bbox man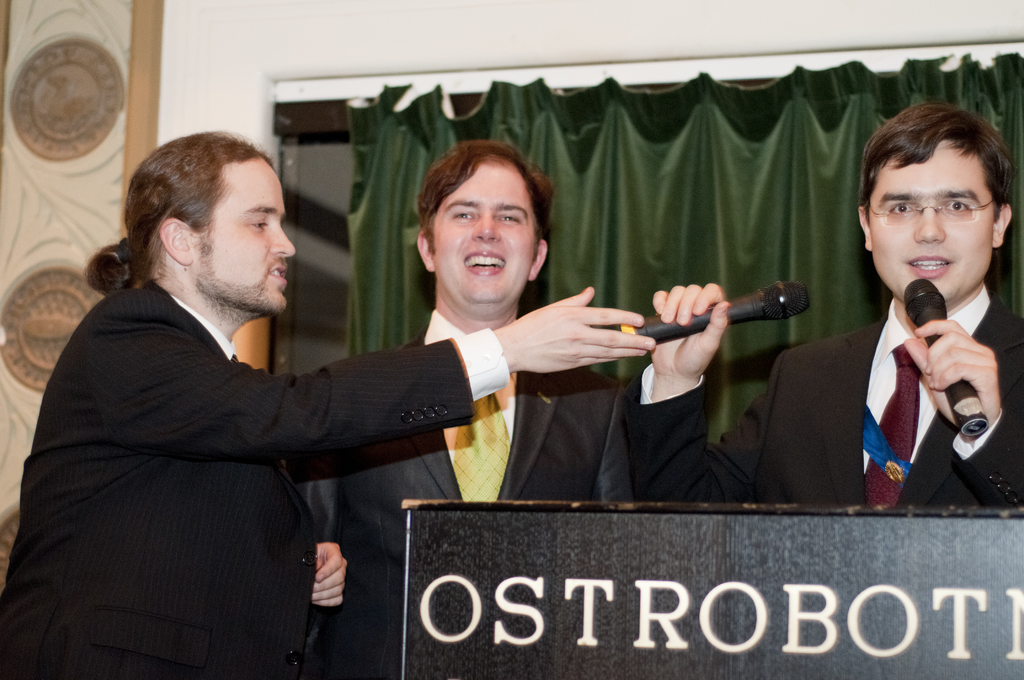
{"x1": 333, "y1": 140, "x2": 624, "y2": 679}
